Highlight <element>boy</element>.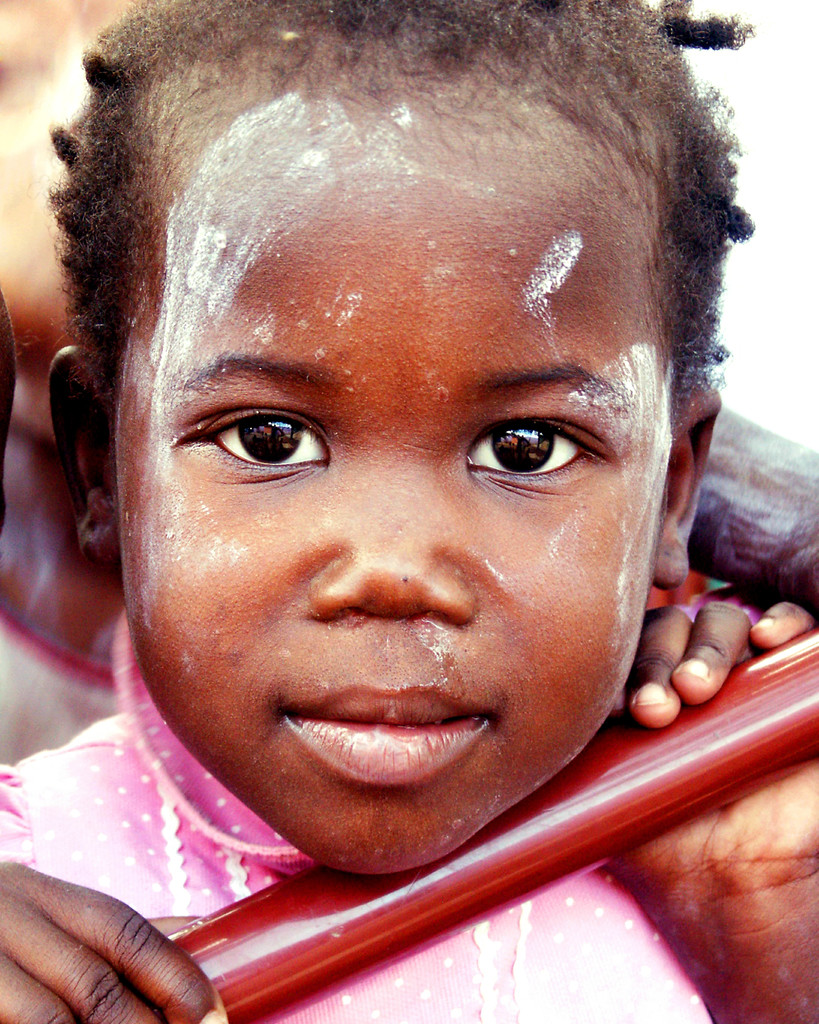
Highlighted region: {"x1": 0, "y1": 0, "x2": 818, "y2": 973}.
